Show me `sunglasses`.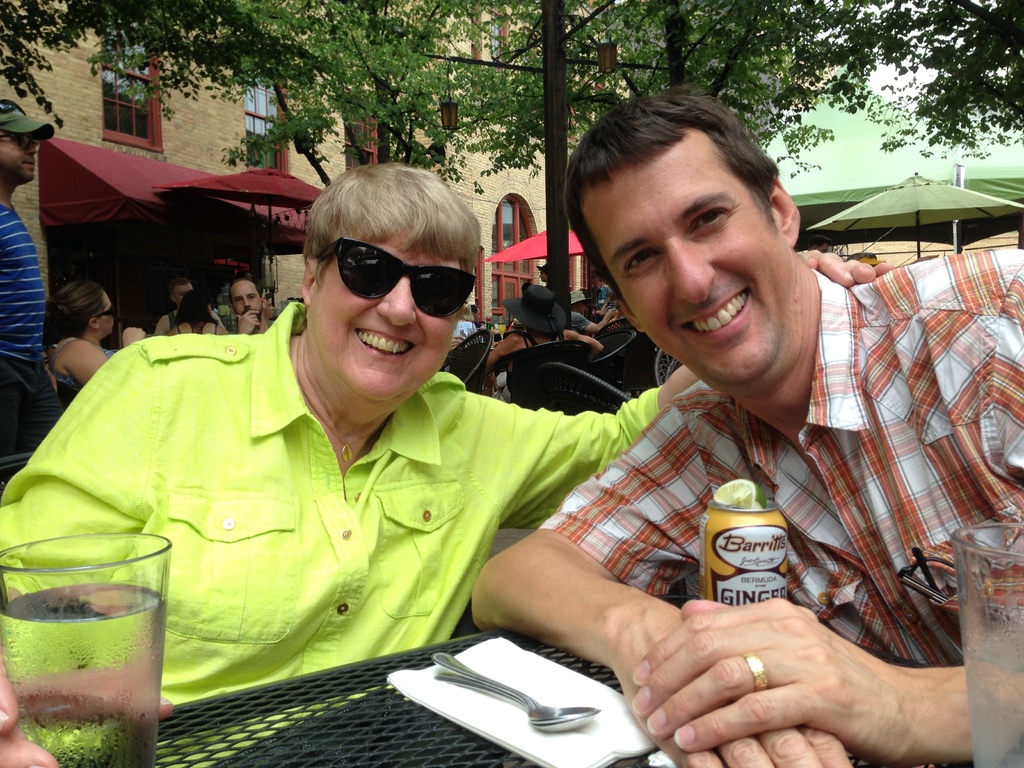
`sunglasses` is here: l=316, t=239, r=476, b=323.
